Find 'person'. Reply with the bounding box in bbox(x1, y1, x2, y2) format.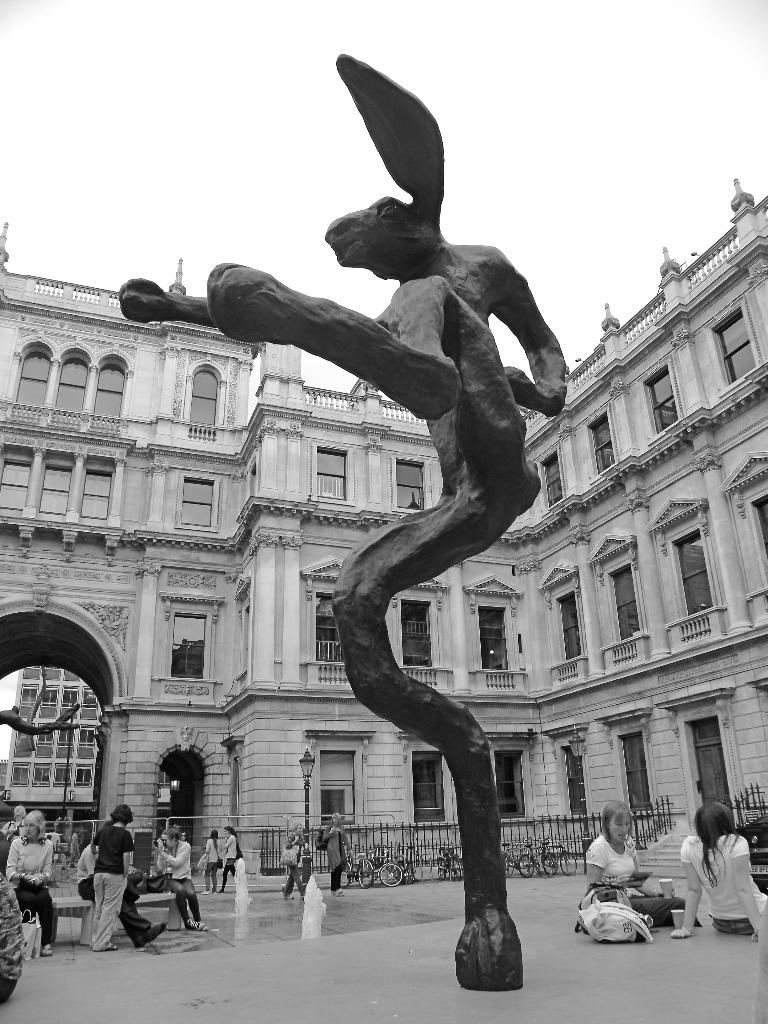
bbox(157, 833, 198, 922).
